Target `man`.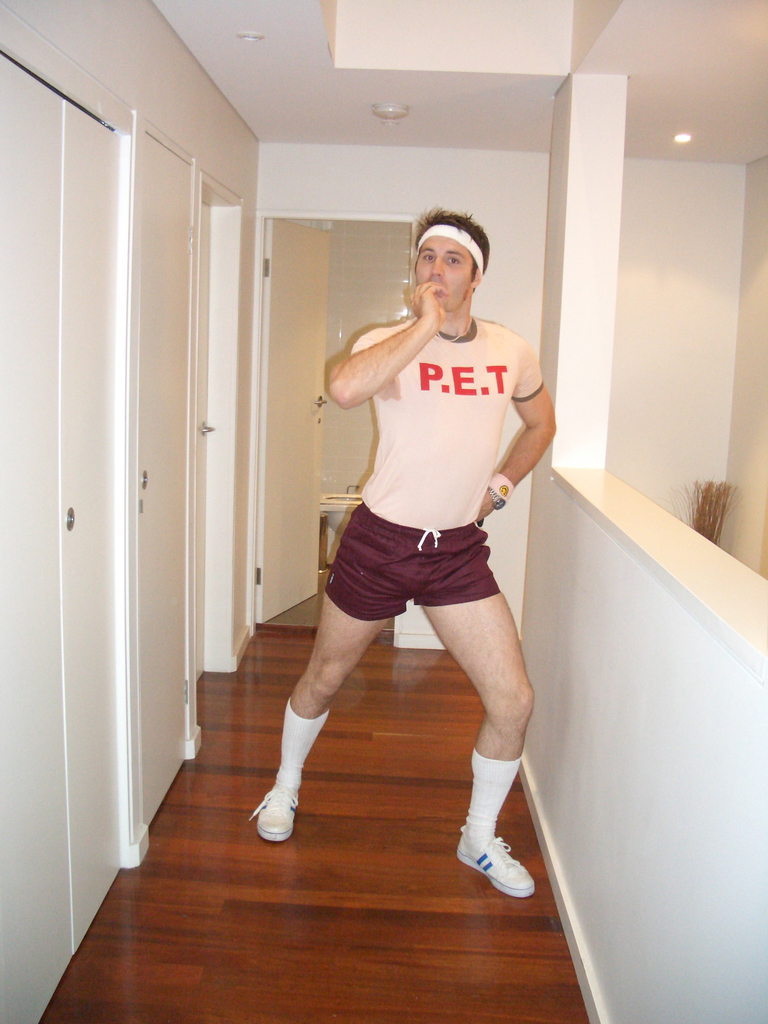
Target region: {"left": 255, "top": 169, "right": 549, "bottom": 925}.
